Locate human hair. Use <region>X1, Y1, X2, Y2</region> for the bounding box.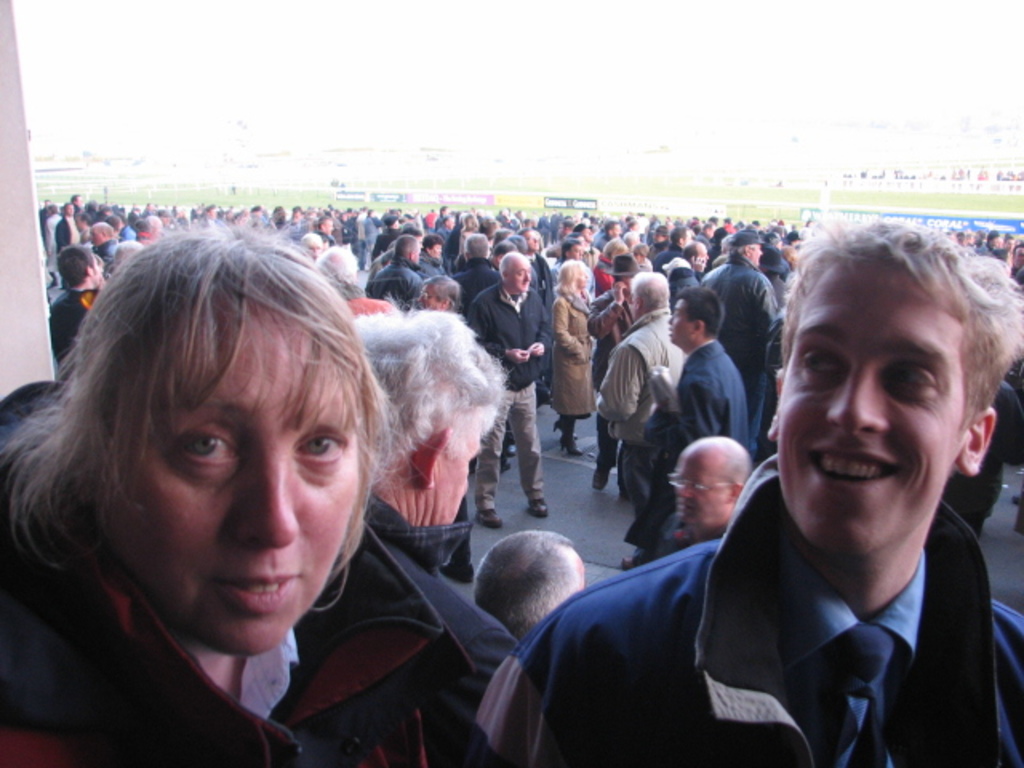
<region>16, 216, 402, 656</region>.
